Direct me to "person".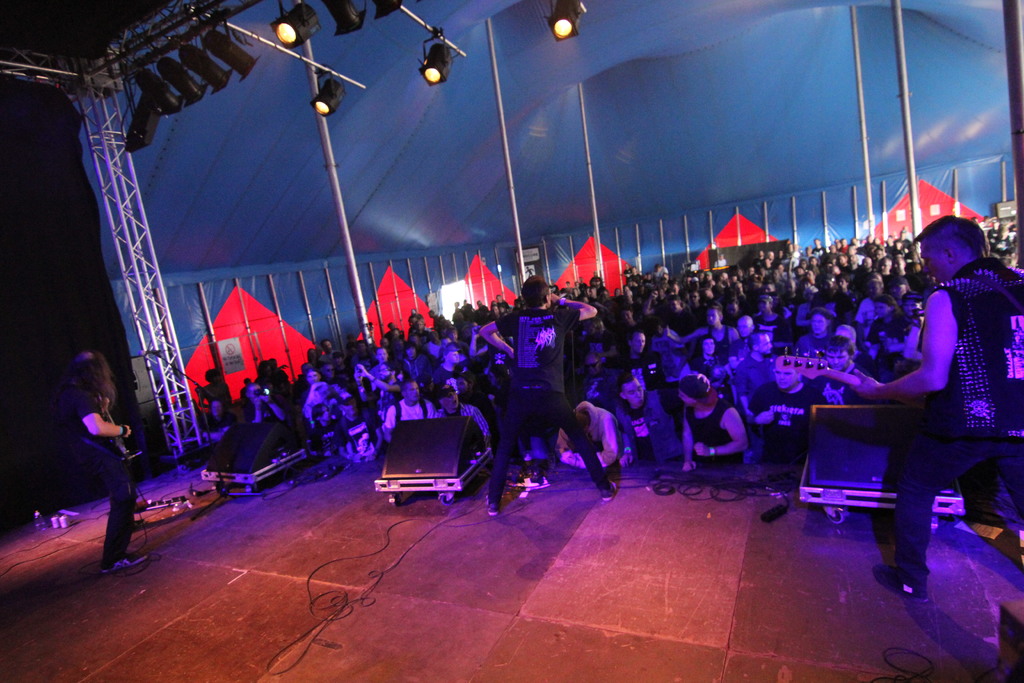
Direction: [left=893, top=257, right=912, bottom=278].
